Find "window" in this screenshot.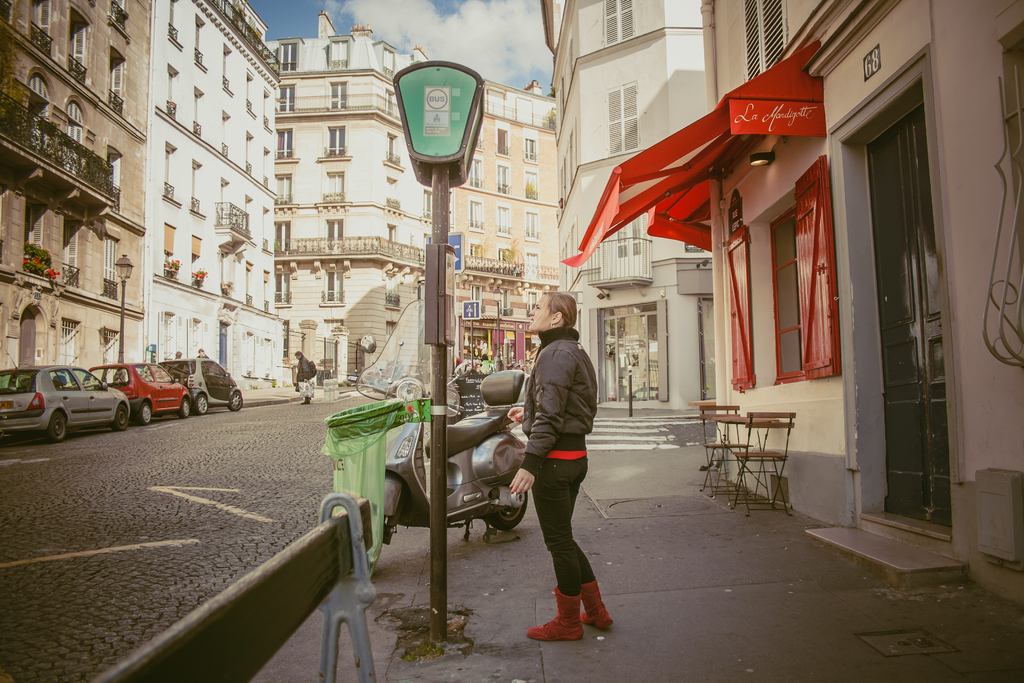
The bounding box for "window" is (989, 0, 1023, 302).
